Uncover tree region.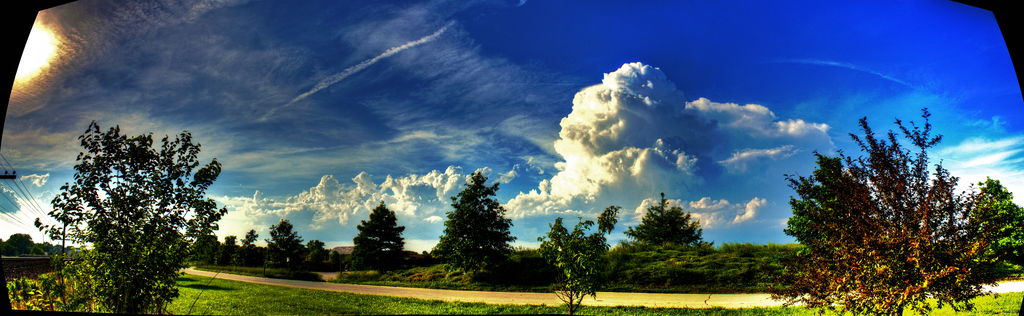
Uncovered: (x1=345, y1=196, x2=408, y2=267).
